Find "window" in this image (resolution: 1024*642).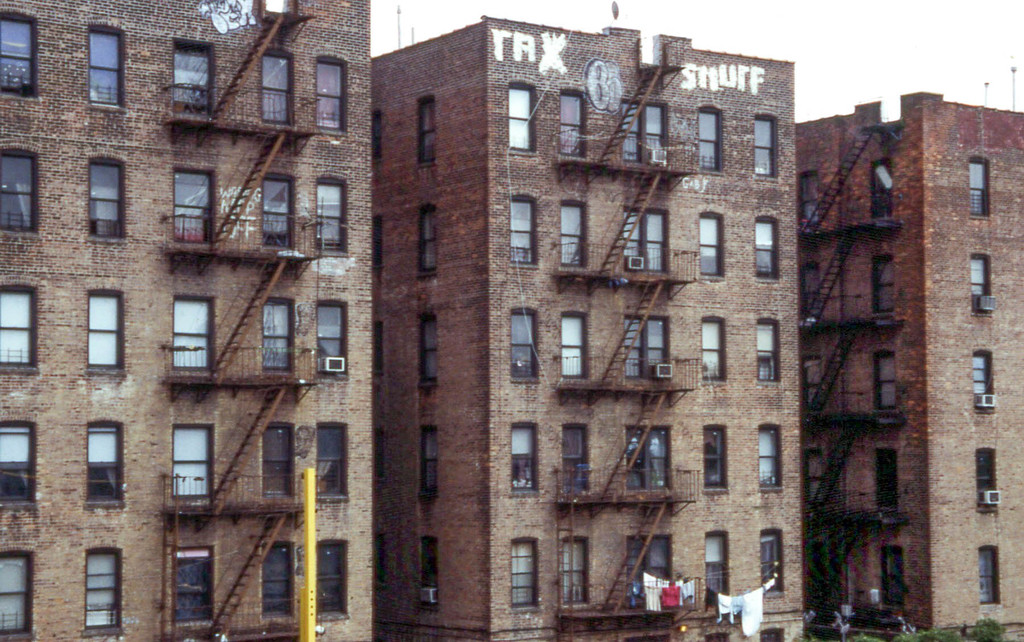
414 217 445 282.
